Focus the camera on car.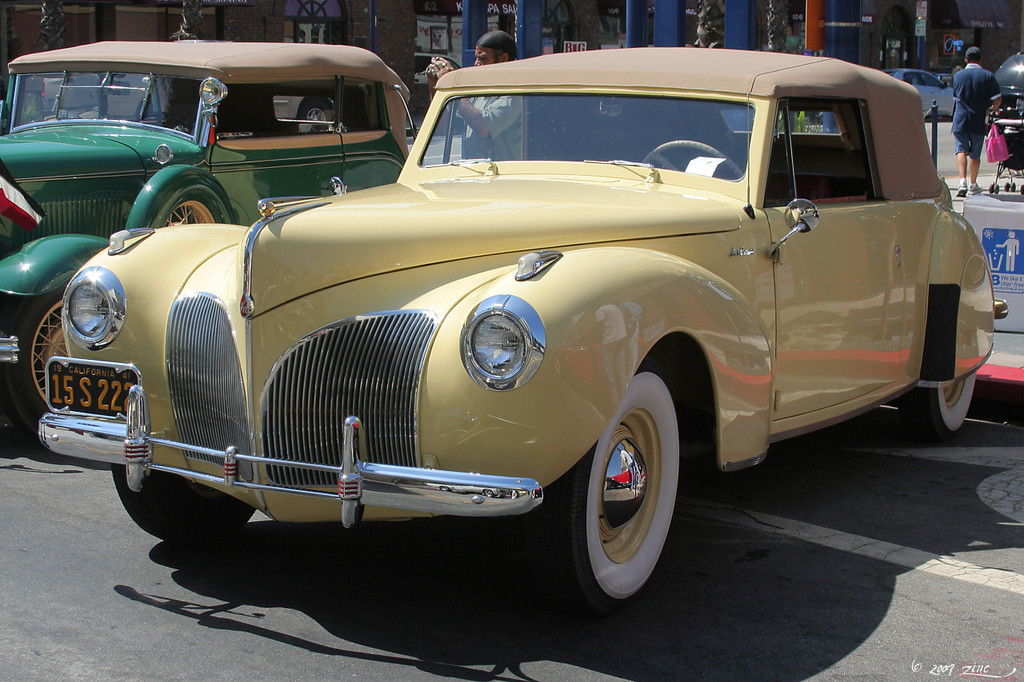
Focus region: {"x1": 39, "y1": 48, "x2": 1008, "y2": 605}.
